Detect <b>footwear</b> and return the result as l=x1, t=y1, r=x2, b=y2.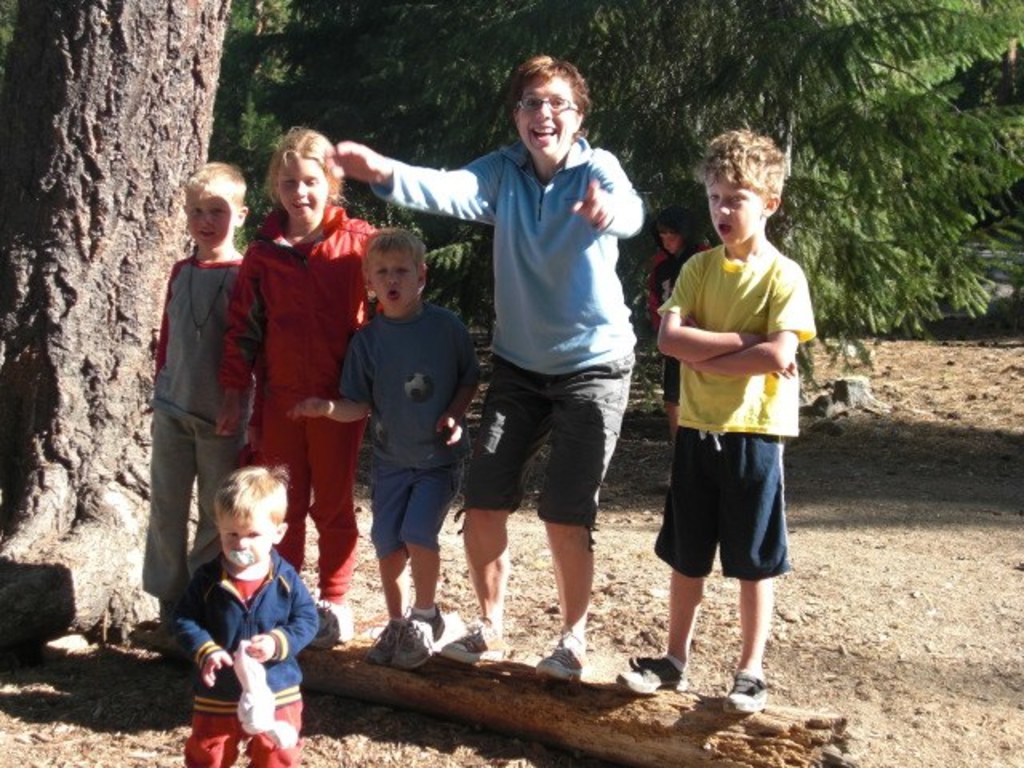
l=442, t=632, r=501, b=656.
